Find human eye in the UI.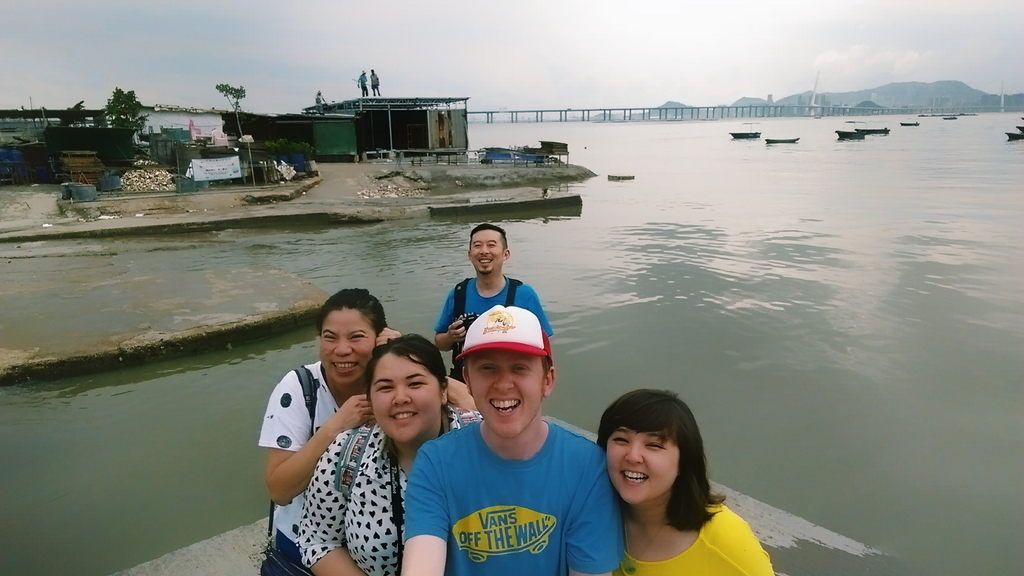
UI element at select_region(323, 331, 344, 341).
